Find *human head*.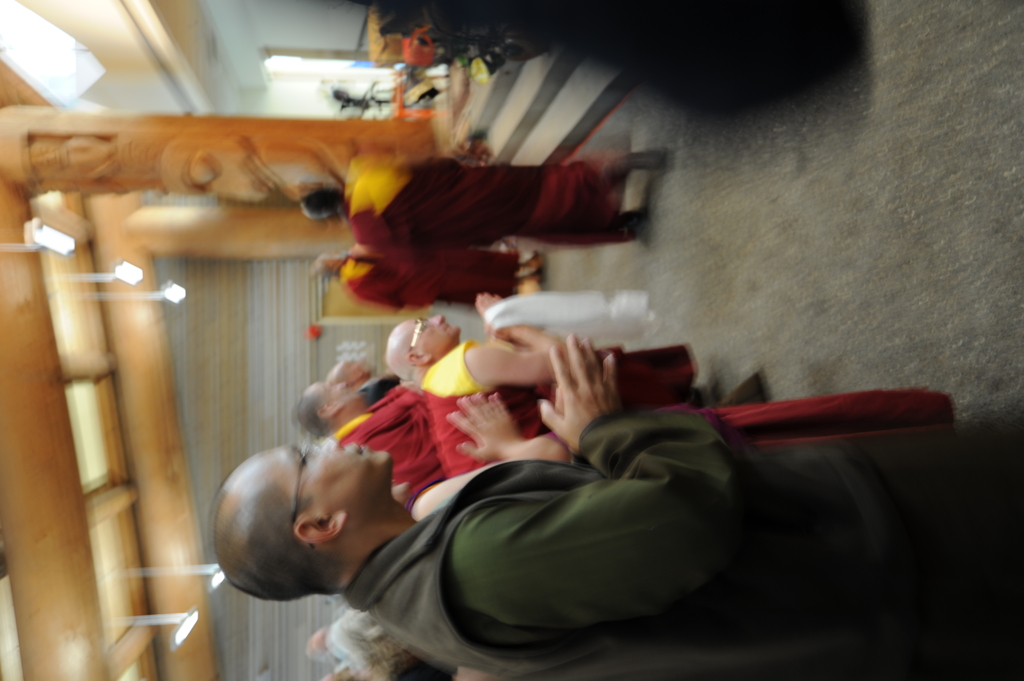
x1=214 y1=438 x2=389 y2=611.
